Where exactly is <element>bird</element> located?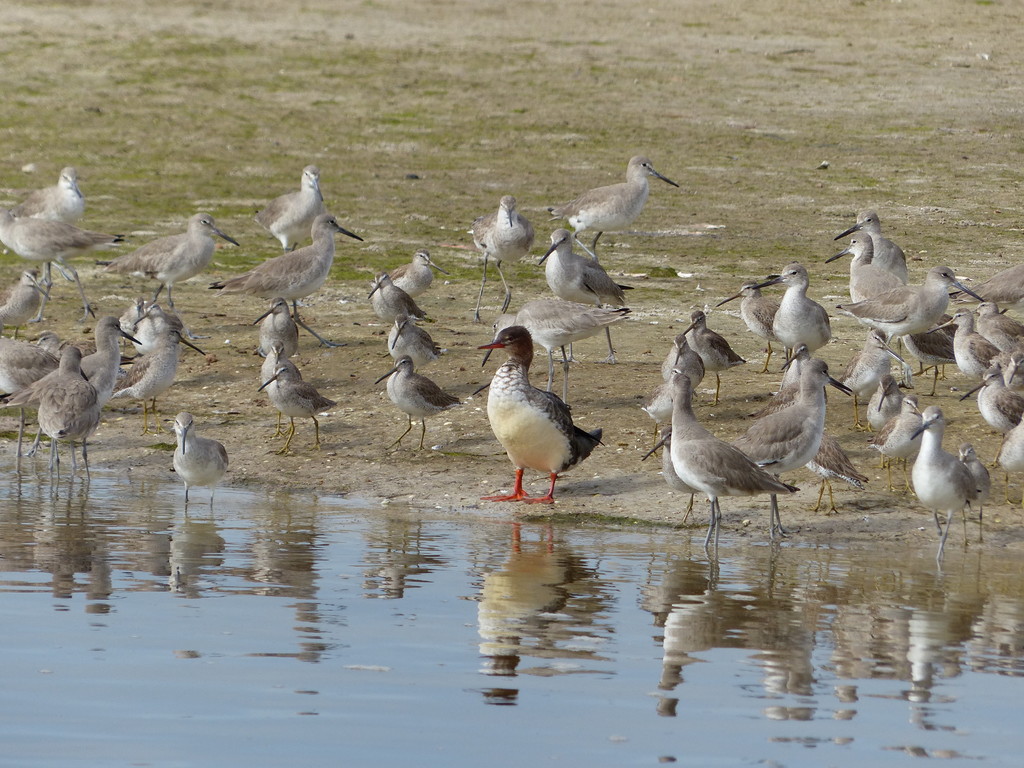
Its bounding box is bbox=[257, 344, 298, 428].
